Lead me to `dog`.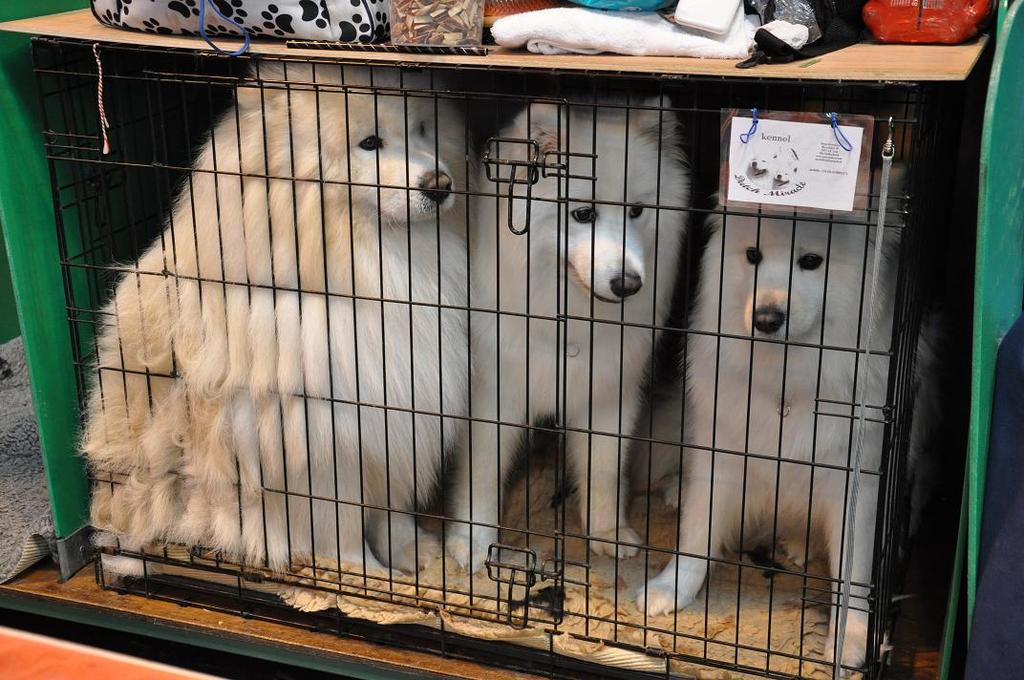
Lead to crop(624, 159, 940, 678).
